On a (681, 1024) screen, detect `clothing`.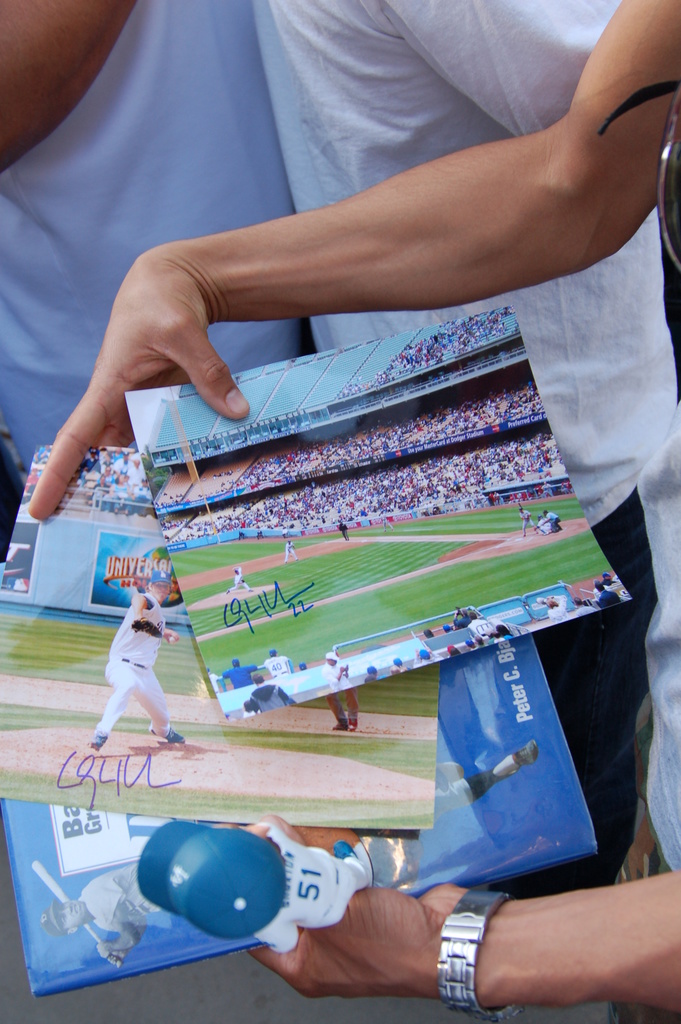
[left=430, top=749, right=519, bottom=822].
